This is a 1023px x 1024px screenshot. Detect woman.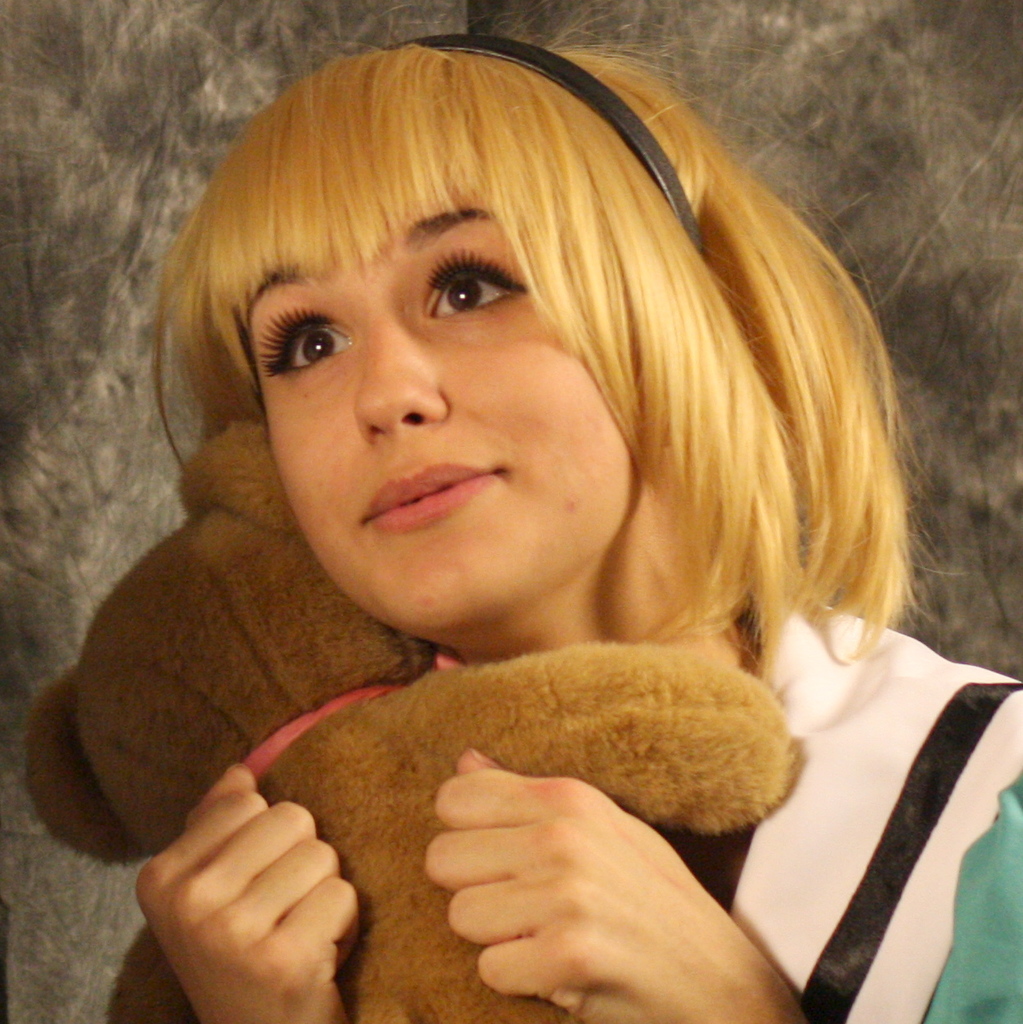
select_region(0, 7, 1007, 1010).
